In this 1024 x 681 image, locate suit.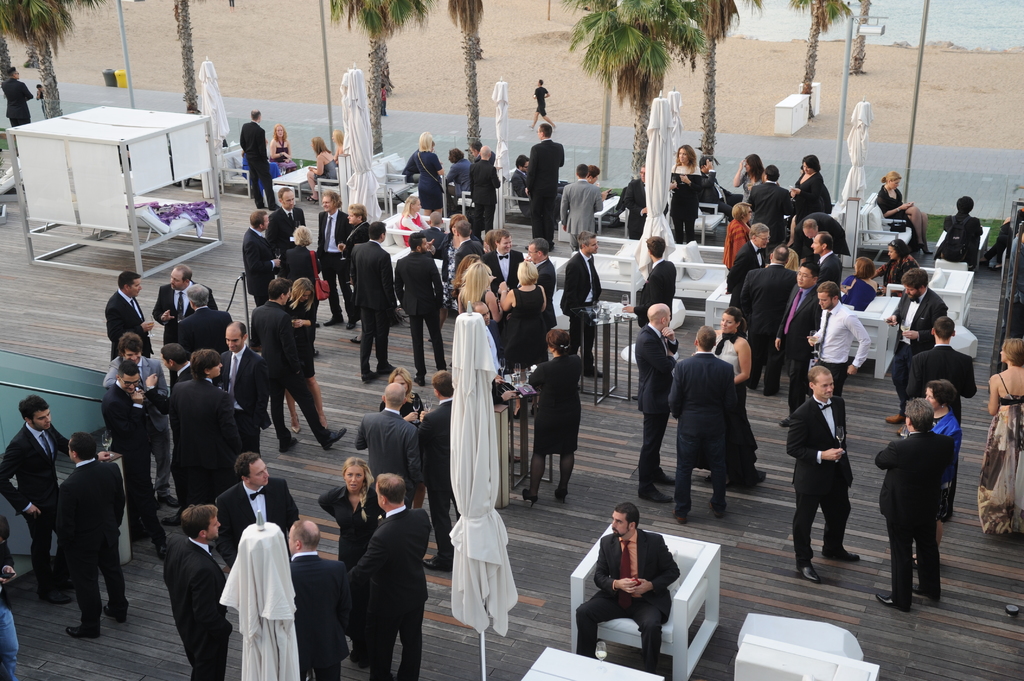
Bounding box: <bbox>634, 322, 678, 489</bbox>.
